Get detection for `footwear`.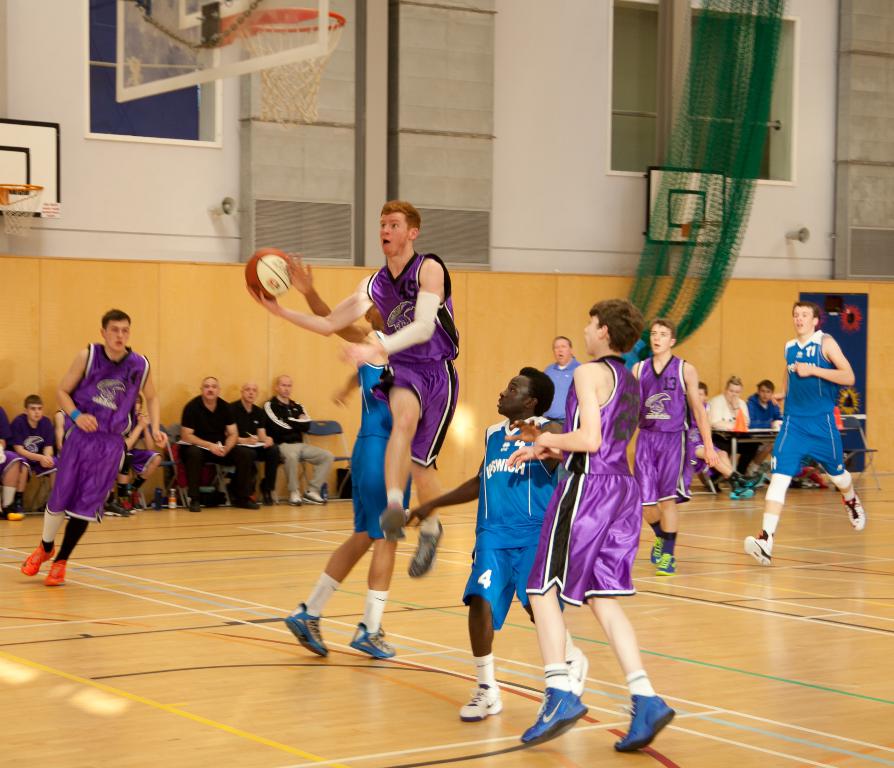
Detection: region(844, 497, 862, 531).
